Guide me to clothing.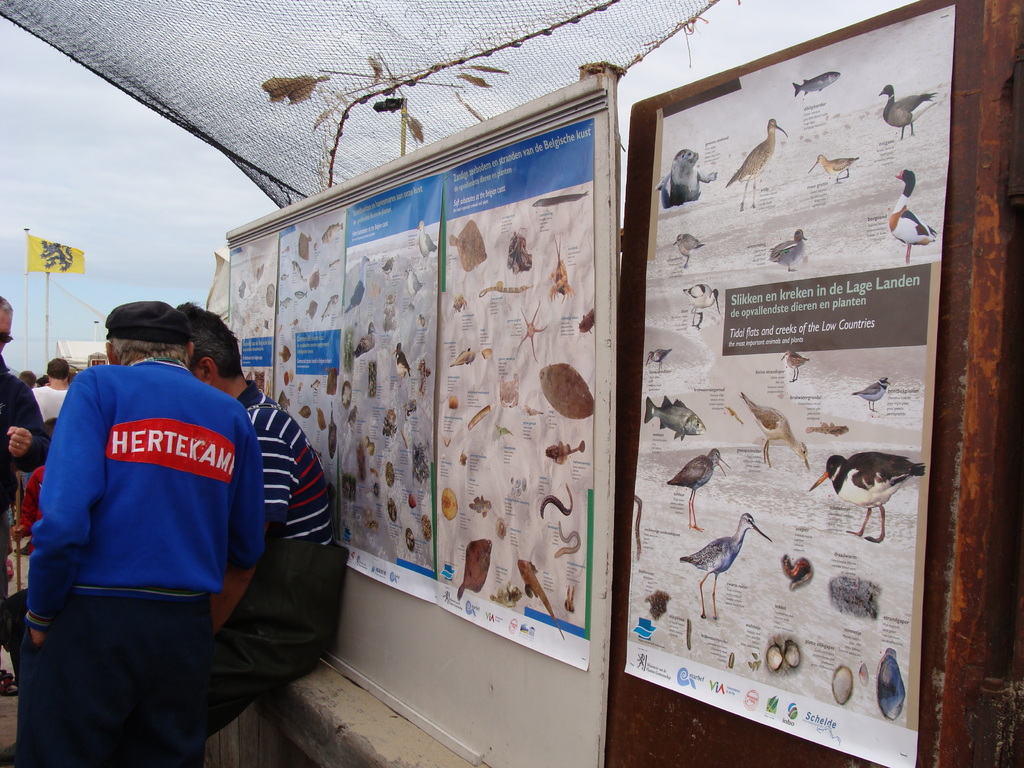
Guidance: (24,379,80,420).
